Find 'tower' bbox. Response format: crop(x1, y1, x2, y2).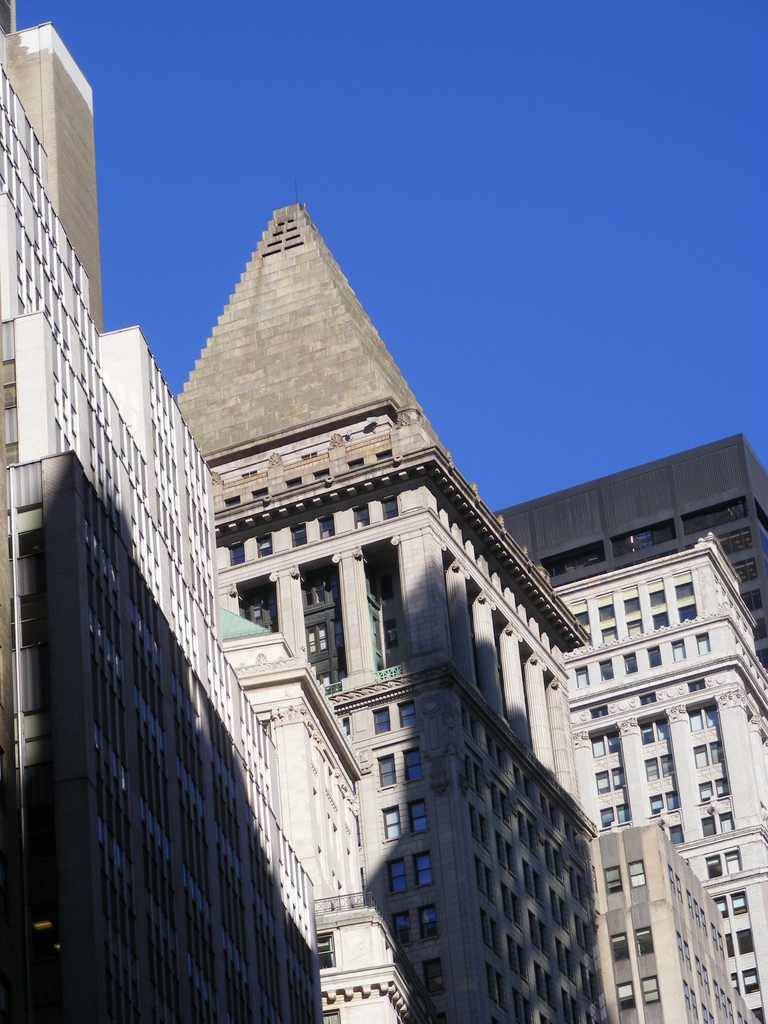
crop(490, 426, 767, 680).
